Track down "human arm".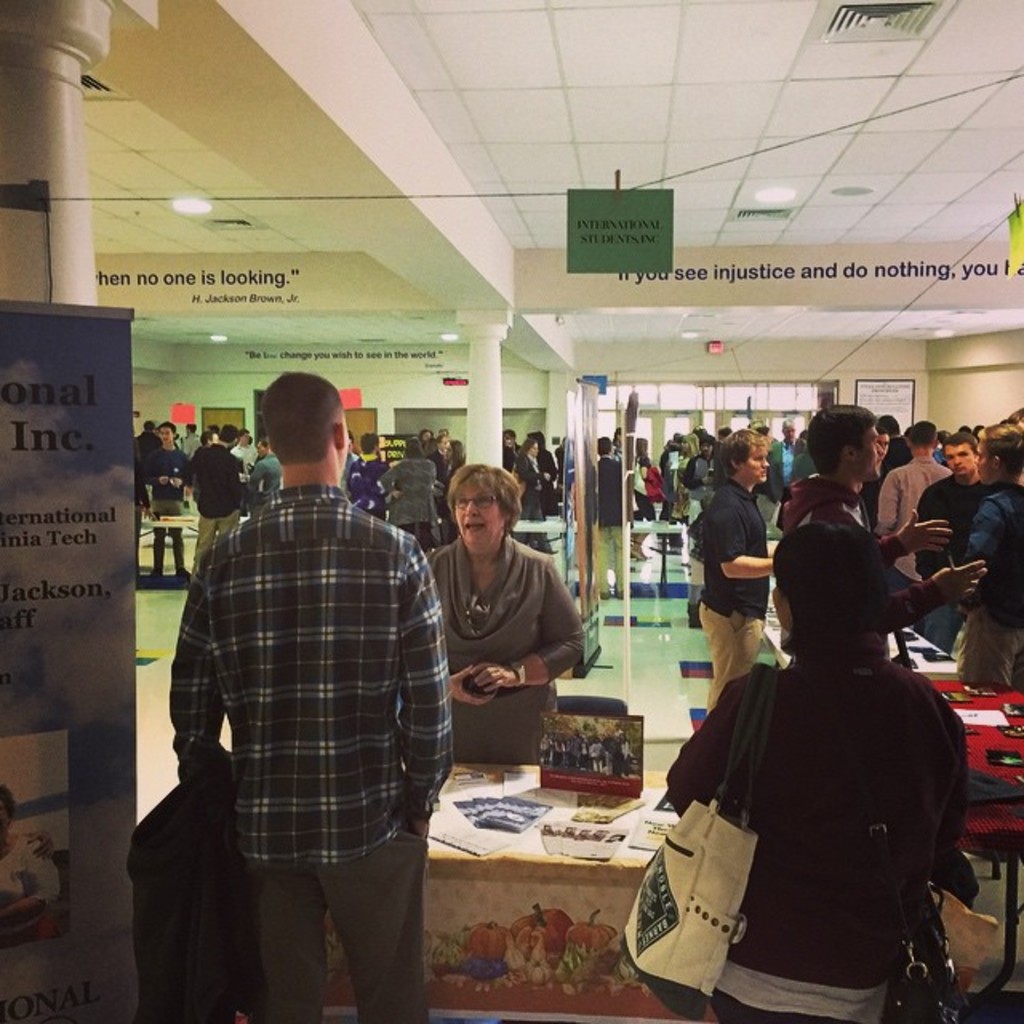
Tracked to bbox(163, 542, 226, 786).
